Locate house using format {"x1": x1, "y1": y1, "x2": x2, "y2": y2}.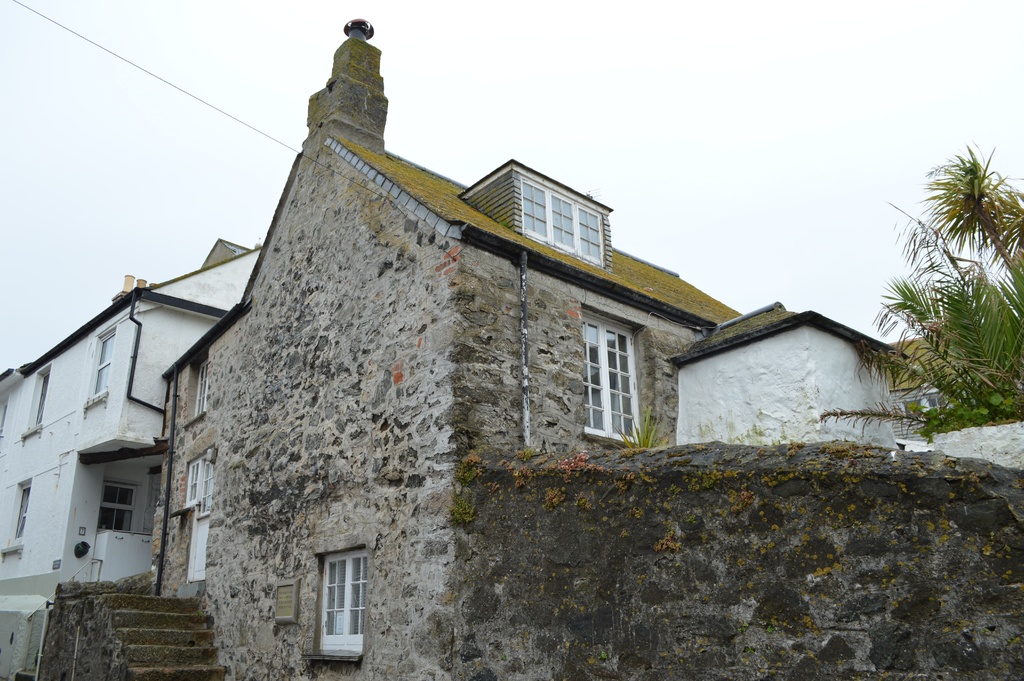
{"x1": 0, "y1": 18, "x2": 745, "y2": 680}.
